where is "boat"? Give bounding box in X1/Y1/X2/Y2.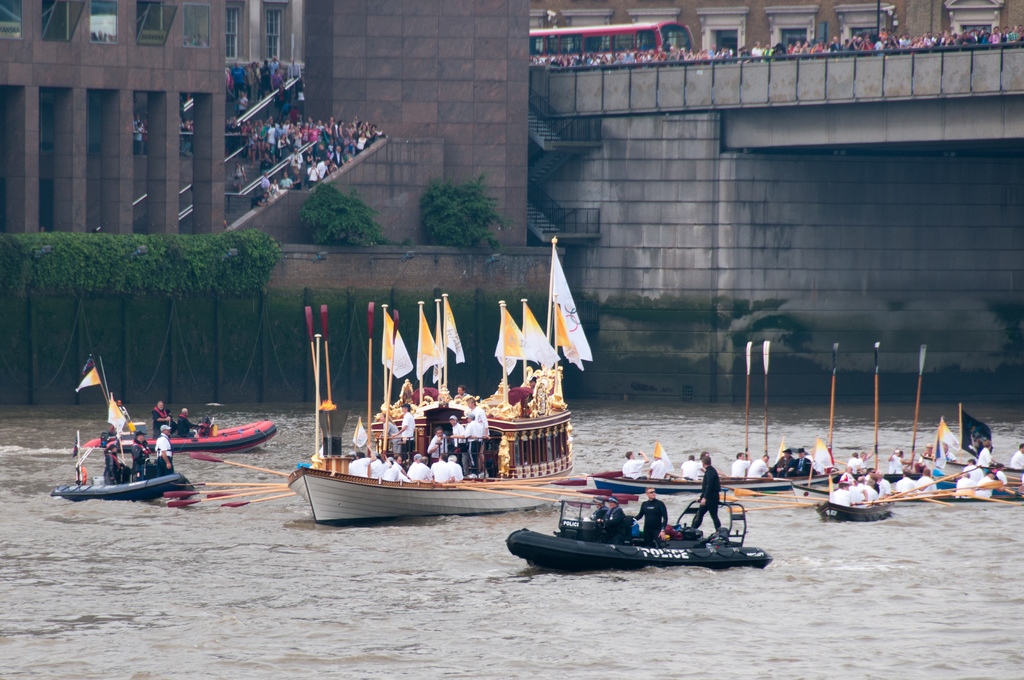
58/449/197/509.
